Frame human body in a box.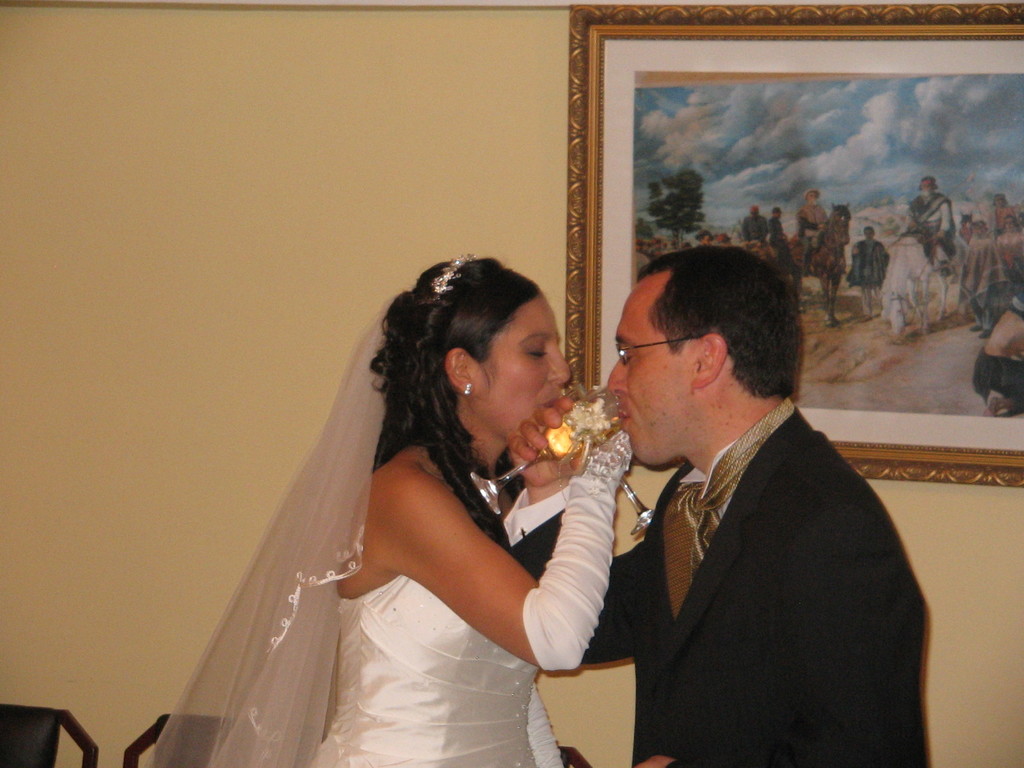
94:271:646:767.
